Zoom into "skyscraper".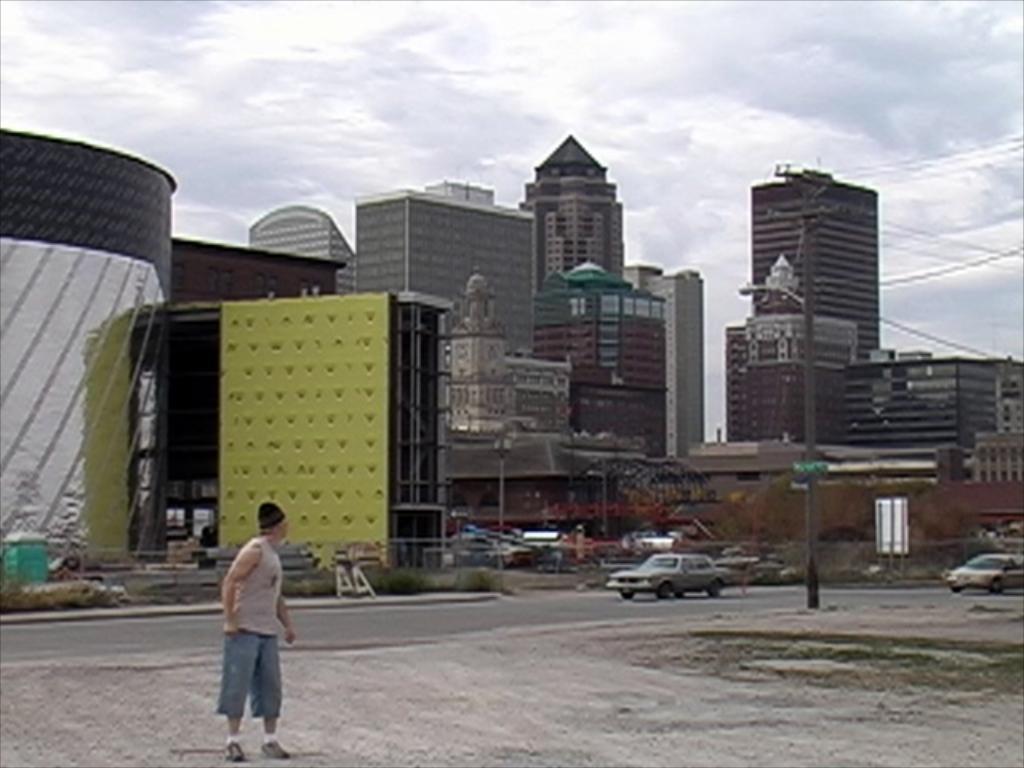
Zoom target: 350:179:541:373.
